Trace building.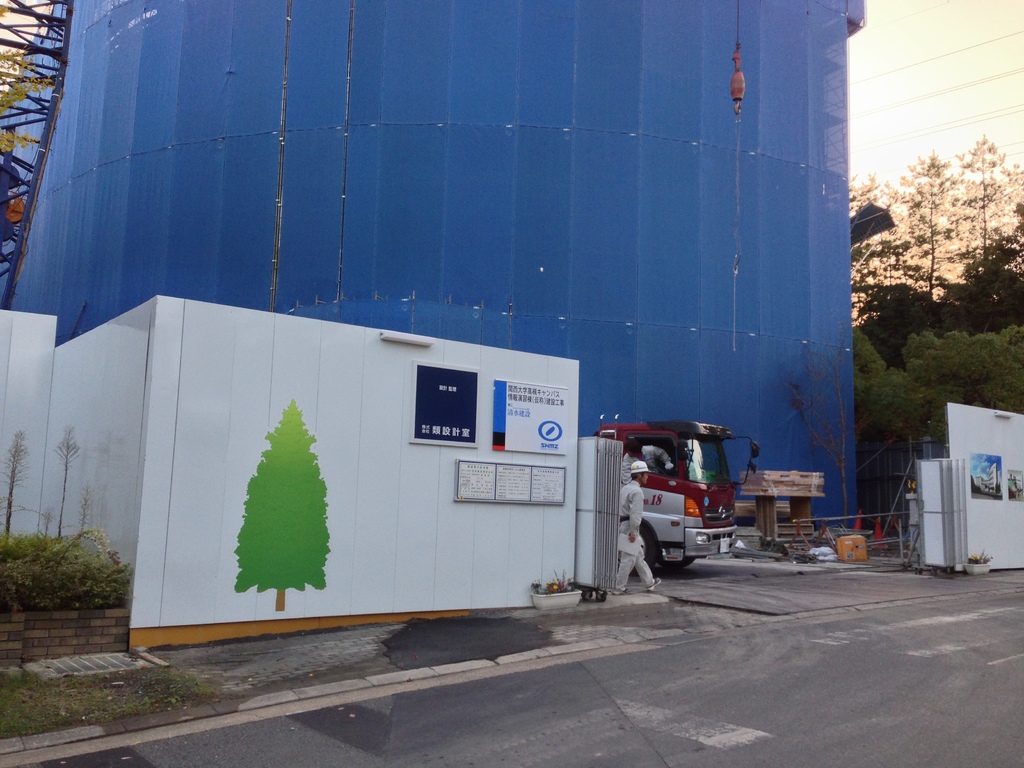
Traced to 0, 0, 866, 547.
